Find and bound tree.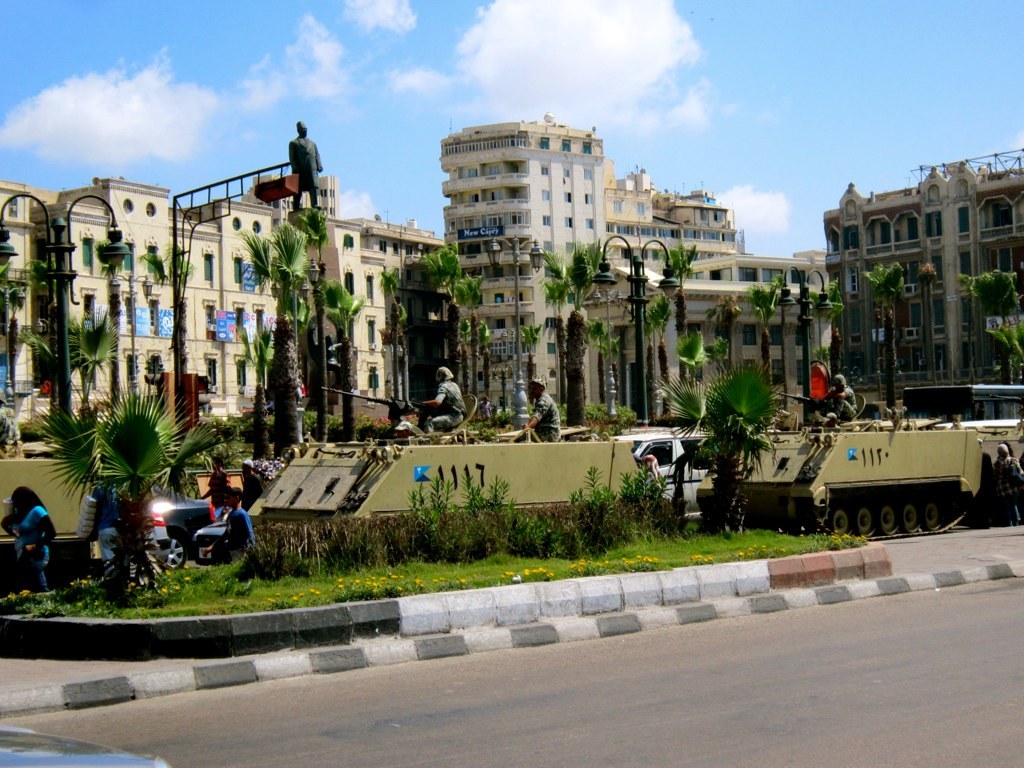
Bound: 156,241,214,450.
